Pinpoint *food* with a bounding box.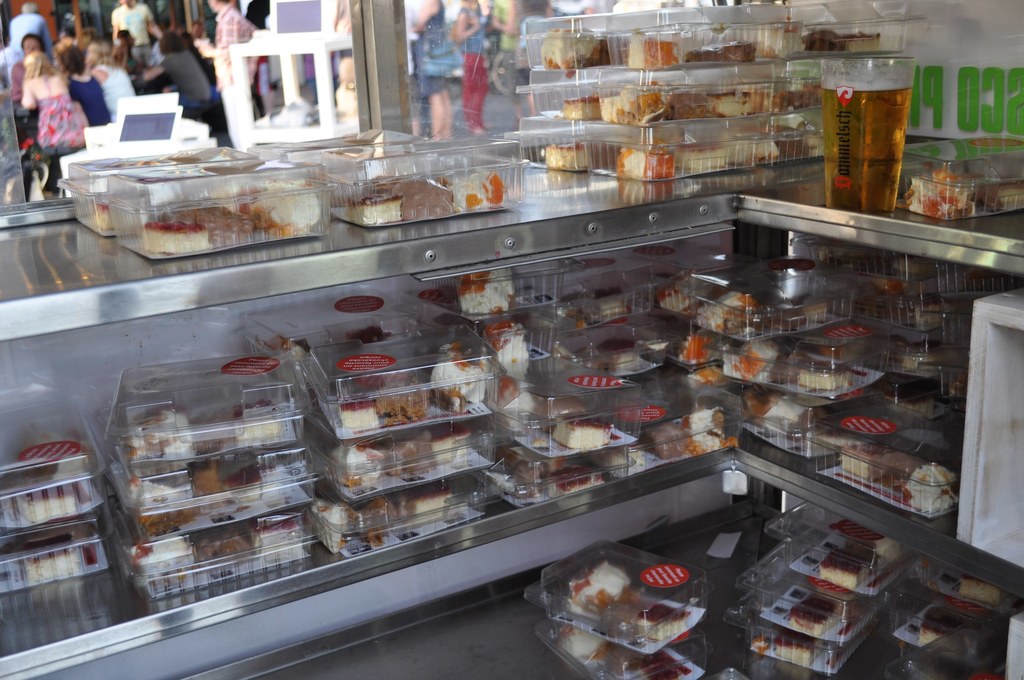
<region>182, 524, 259, 574</region>.
